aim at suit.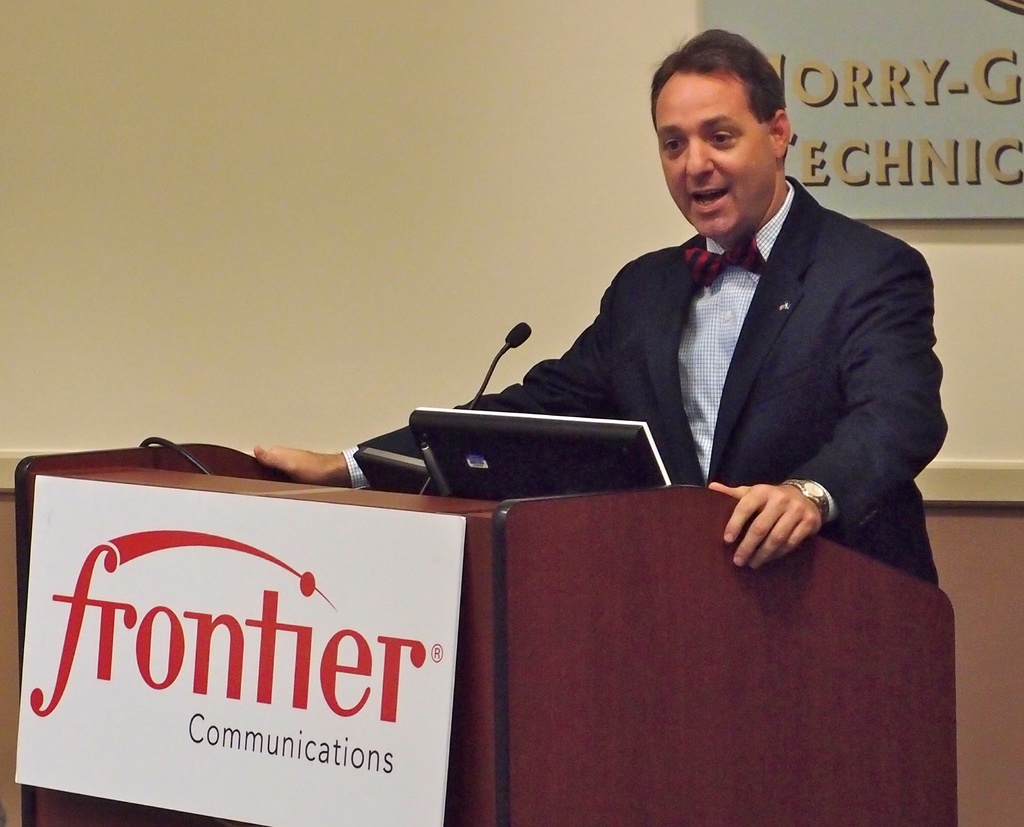
Aimed at <bbox>412, 160, 946, 574</bbox>.
